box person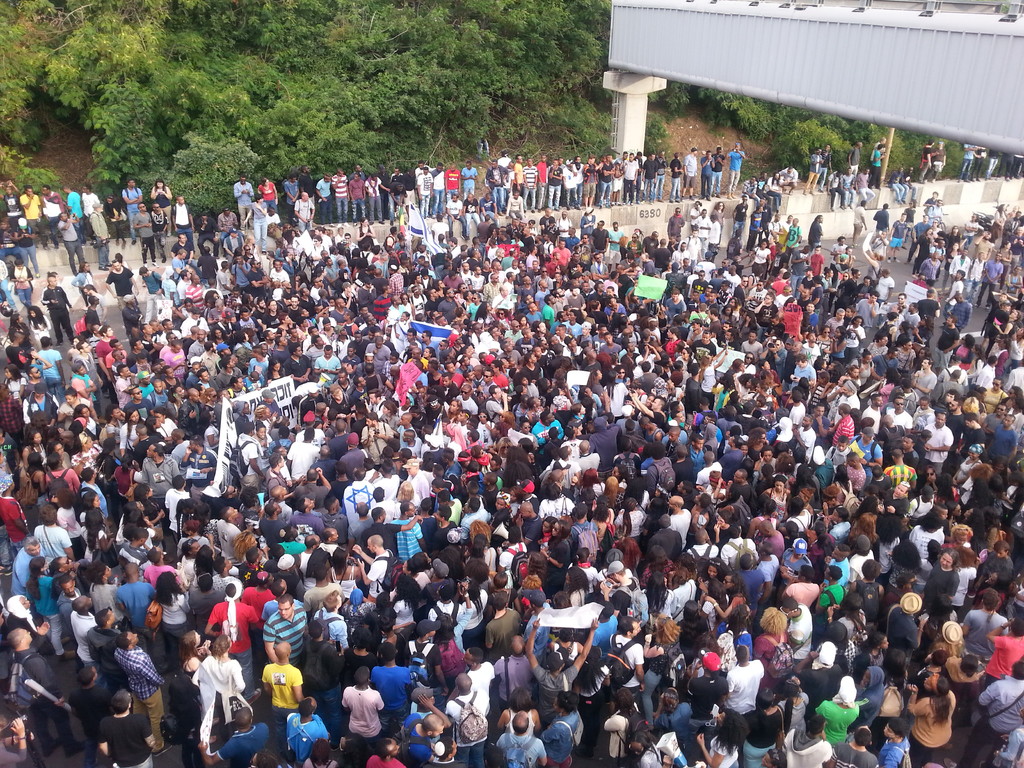
bbox(262, 573, 301, 639)
